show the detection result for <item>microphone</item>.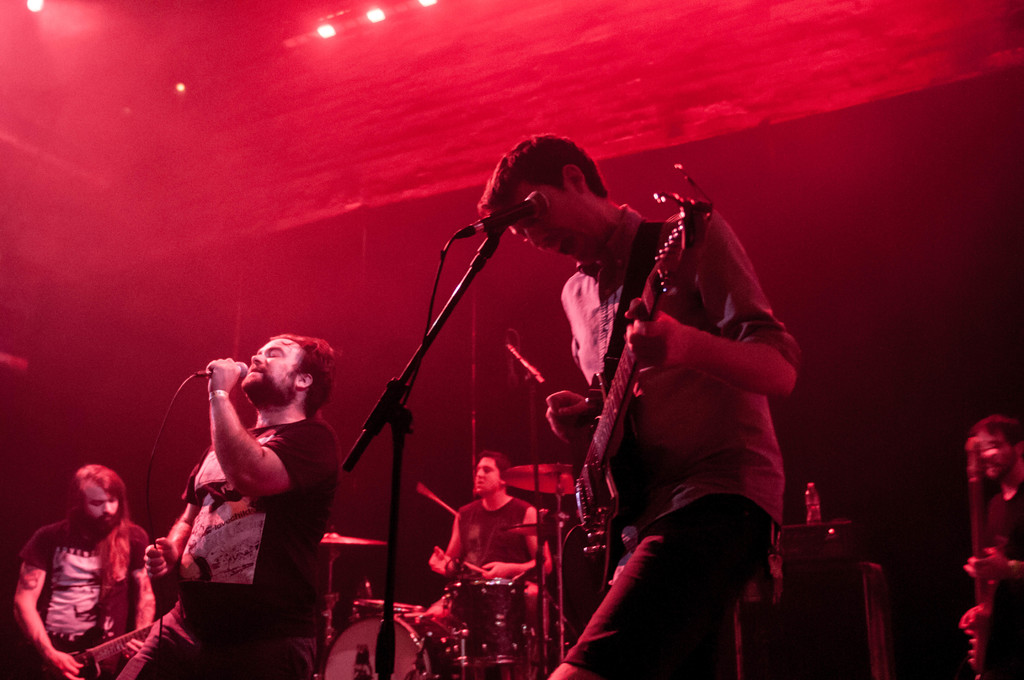
detection(505, 344, 547, 385).
